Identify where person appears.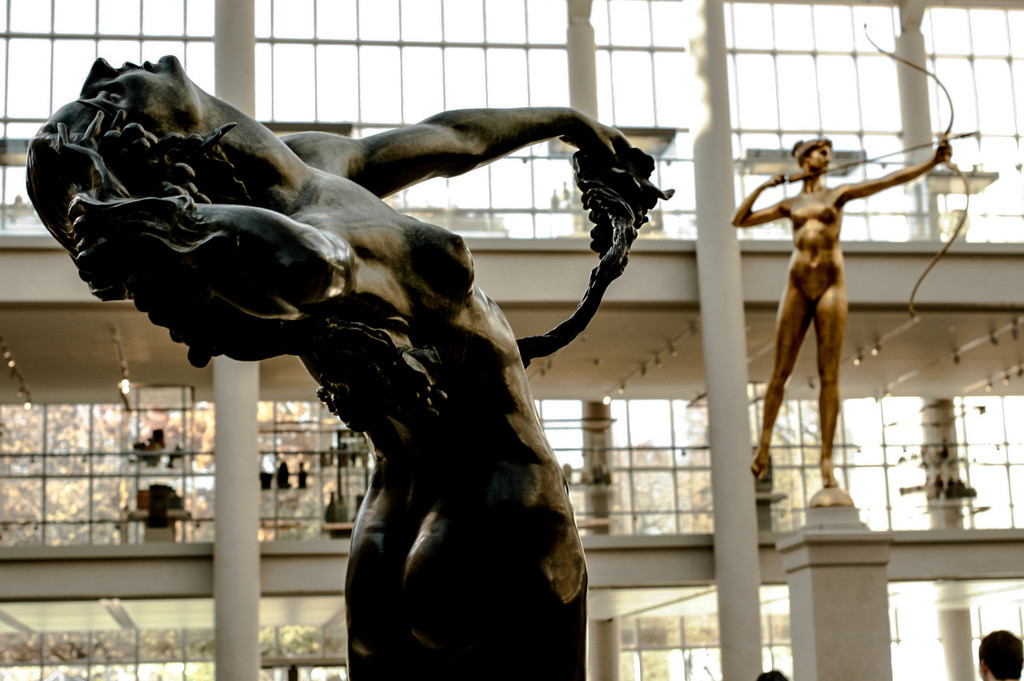
Appears at detection(975, 629, 1023, 680).
